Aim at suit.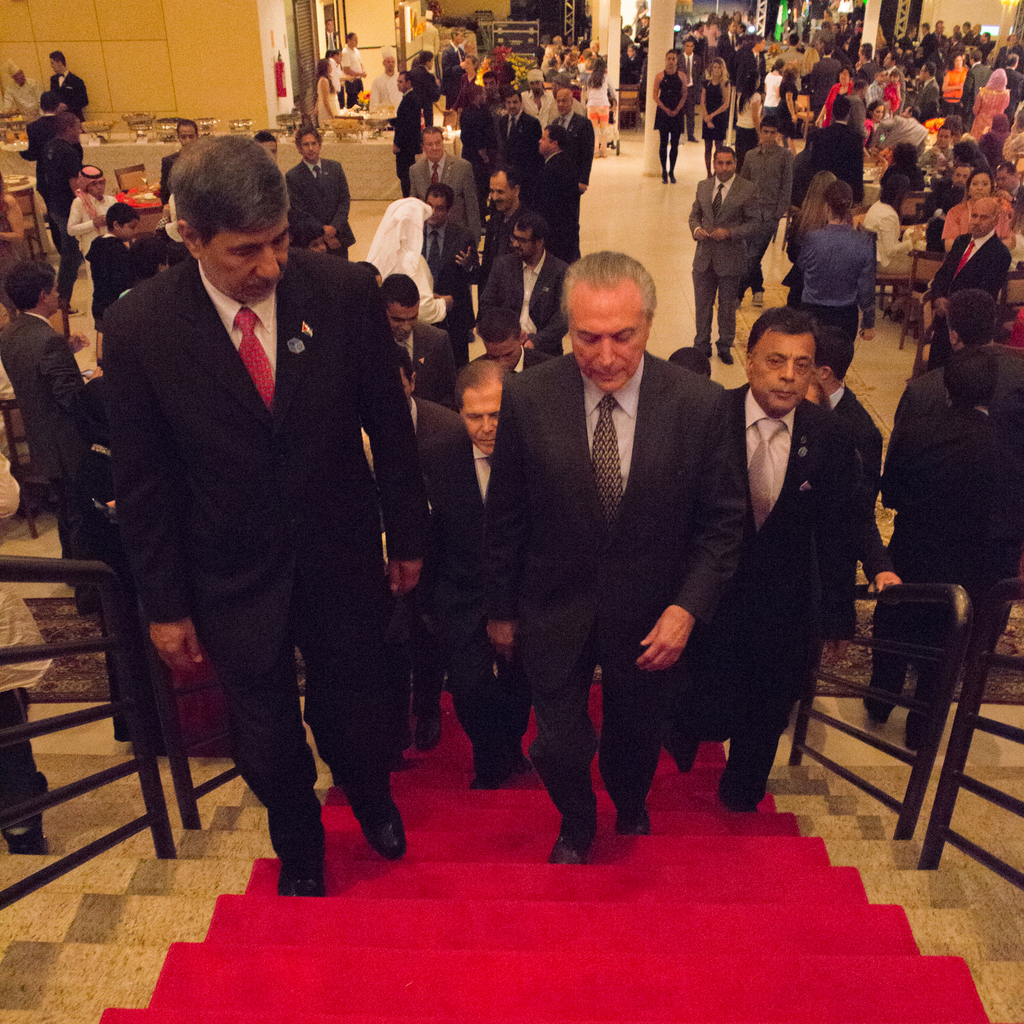
Aimed at detection(395, 397, 481, 722).
